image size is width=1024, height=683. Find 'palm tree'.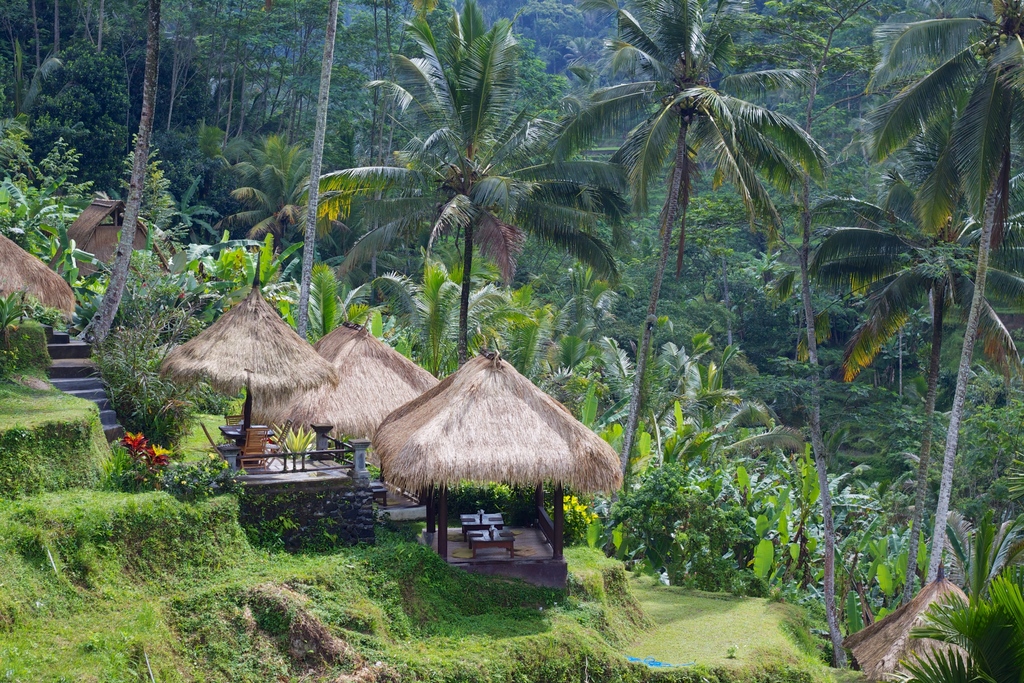
{"left": 117, "top": 222, "right": 196, "bottom": 331}.
